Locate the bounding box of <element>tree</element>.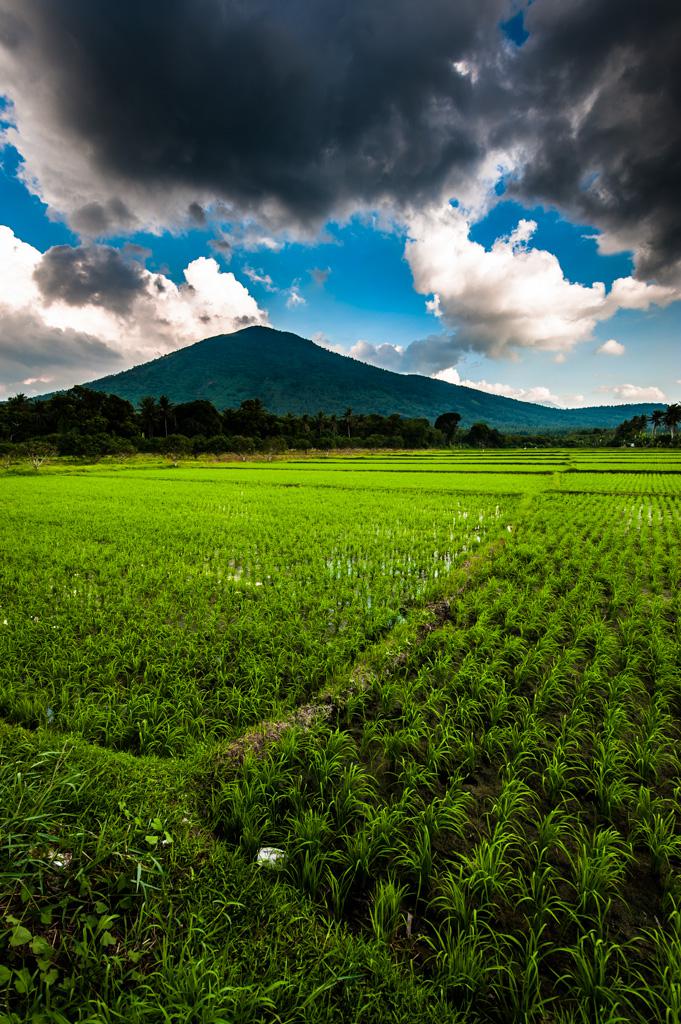
Bounding box: [50,382,131,455].
